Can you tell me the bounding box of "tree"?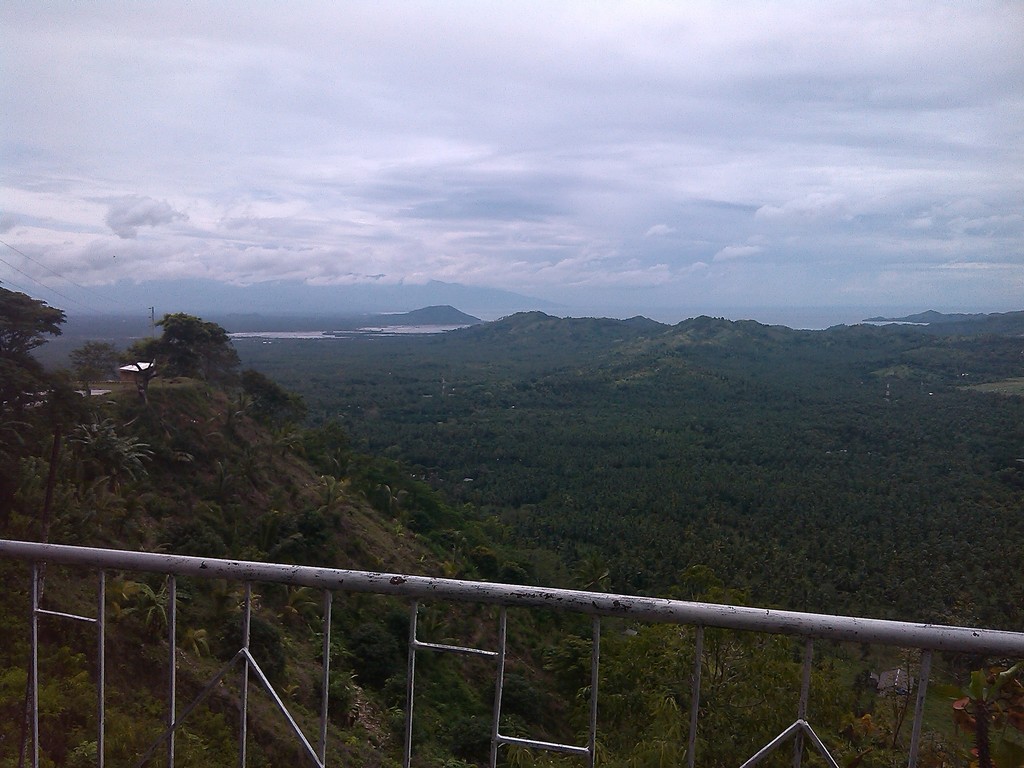
x1=0, y1=283, x2=80, y2=358.
